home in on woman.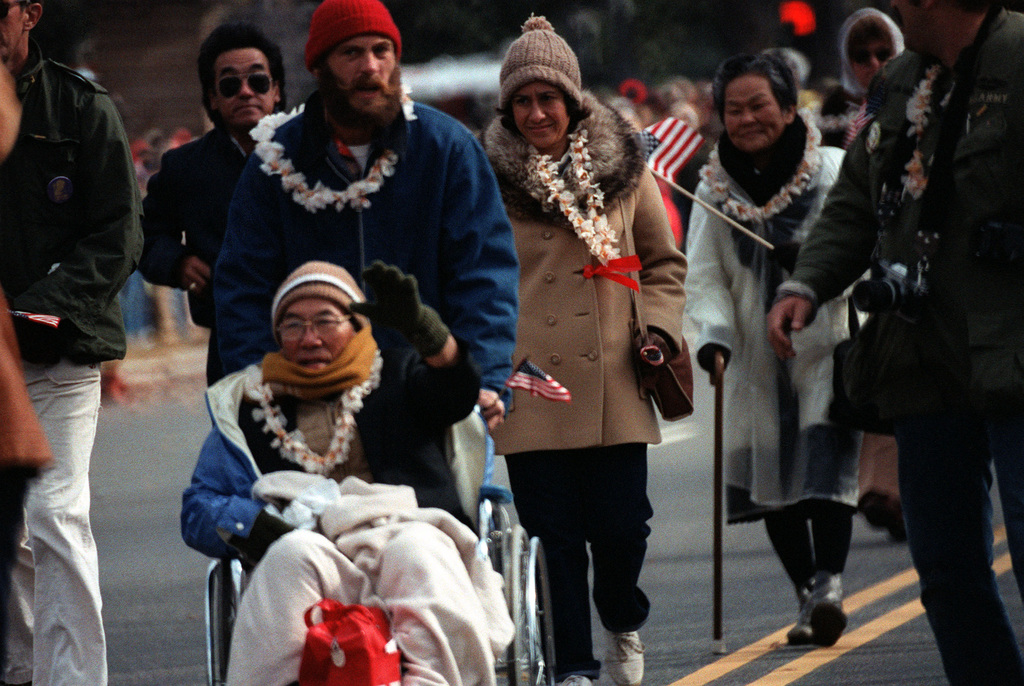
Homed in at l=674, t=52, r=844, b=641.
